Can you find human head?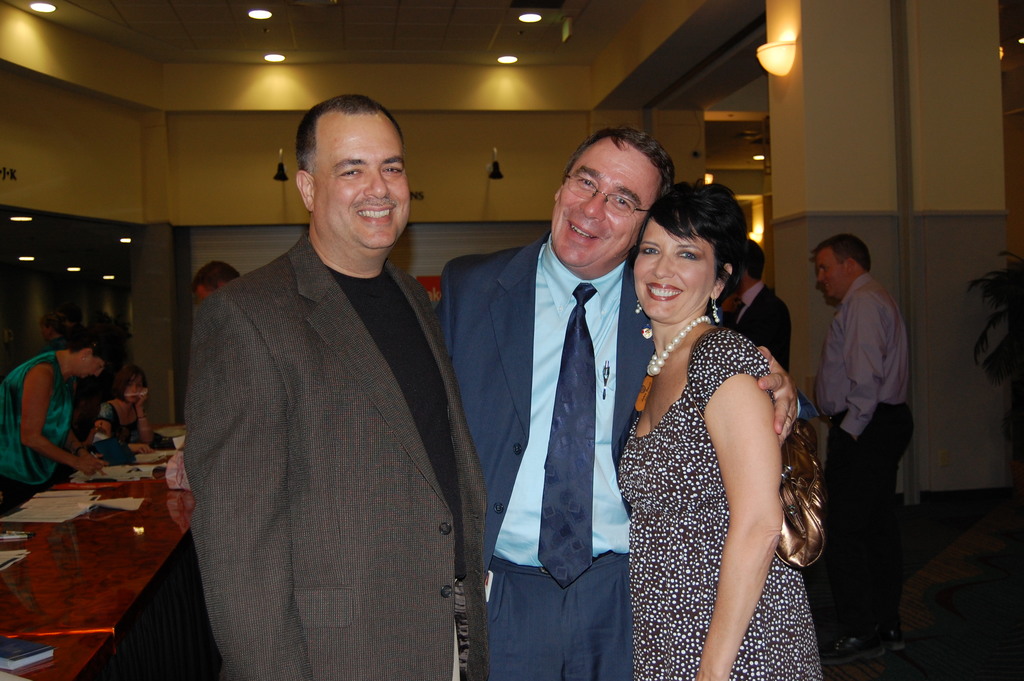
Yes, bounding box: bbox(292, 94, 412, 250).
